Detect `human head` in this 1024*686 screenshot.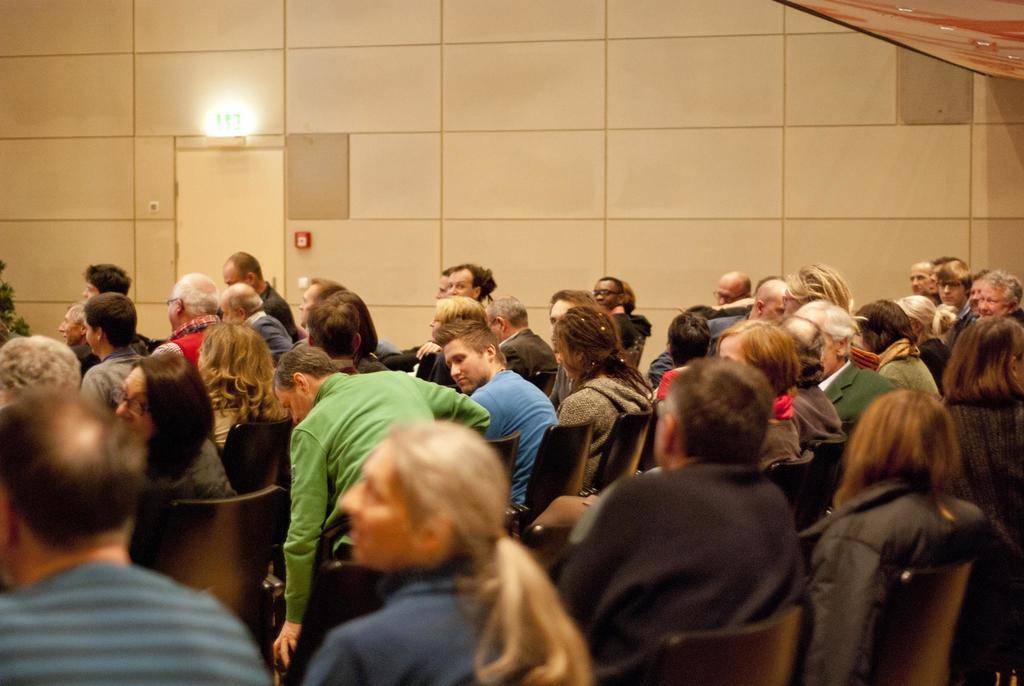
Detection: l=111, t=345, r=207, b=455.
